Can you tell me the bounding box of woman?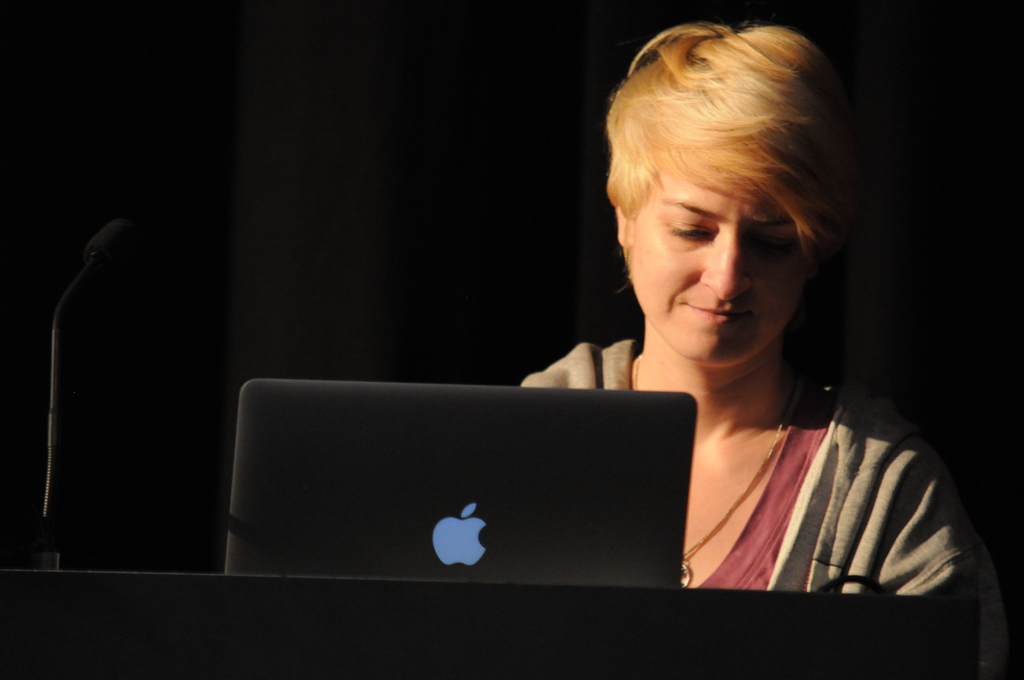
(519,22,1014,679).
